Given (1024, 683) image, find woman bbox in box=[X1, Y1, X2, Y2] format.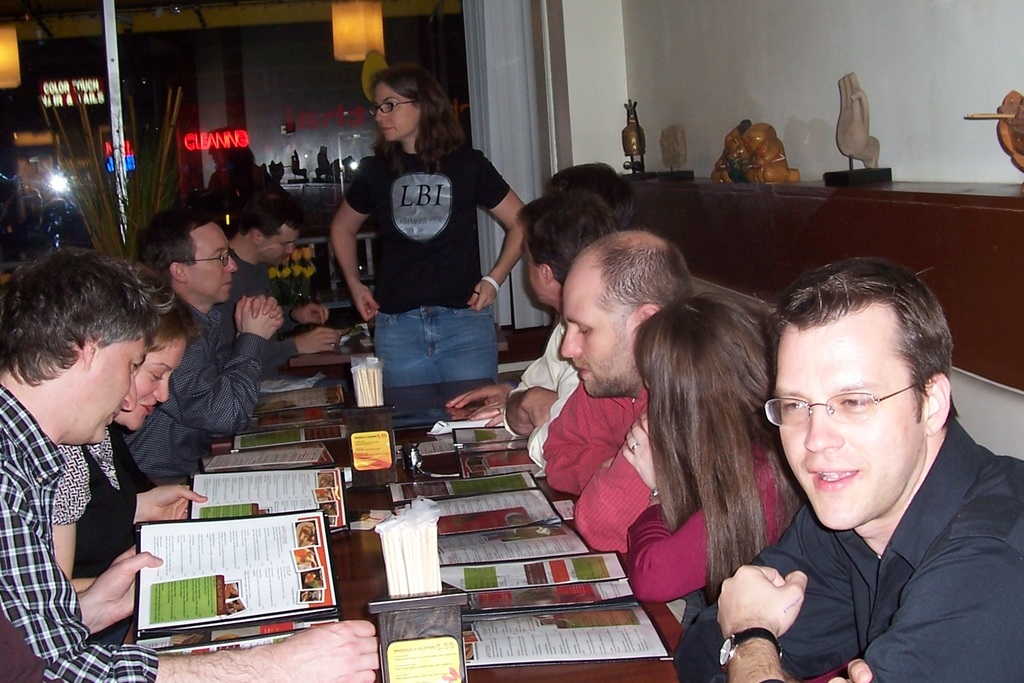
box=[572, 293, 808, 593].
